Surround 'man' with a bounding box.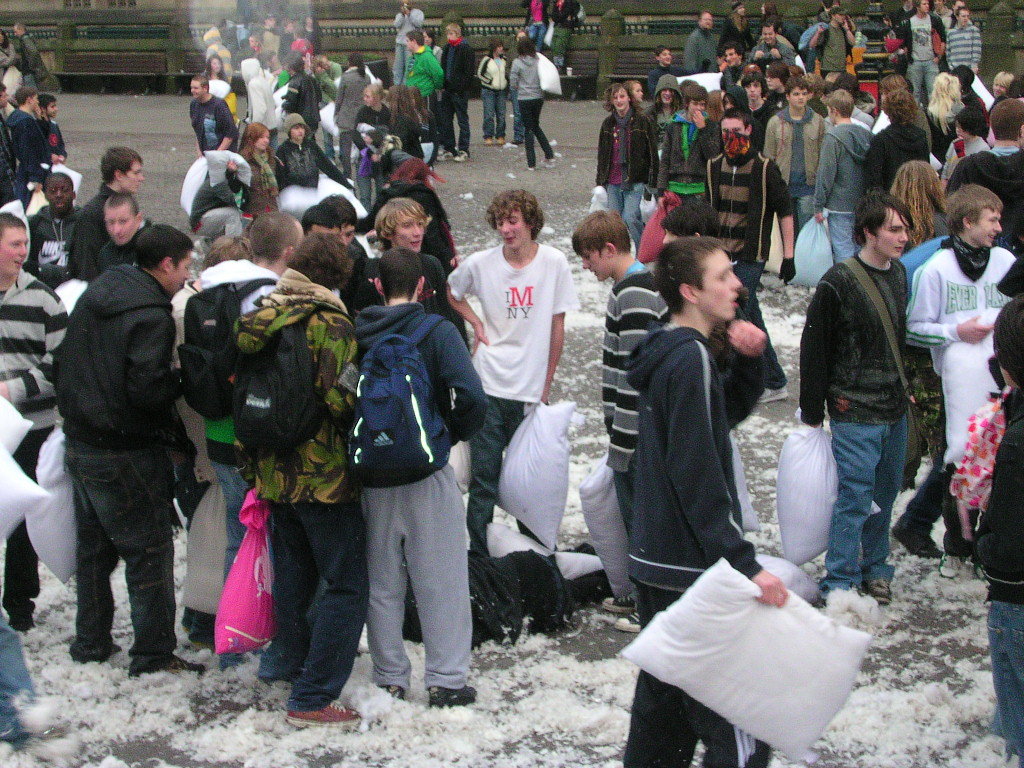
<region>36, 193, 205, 694</region>.
